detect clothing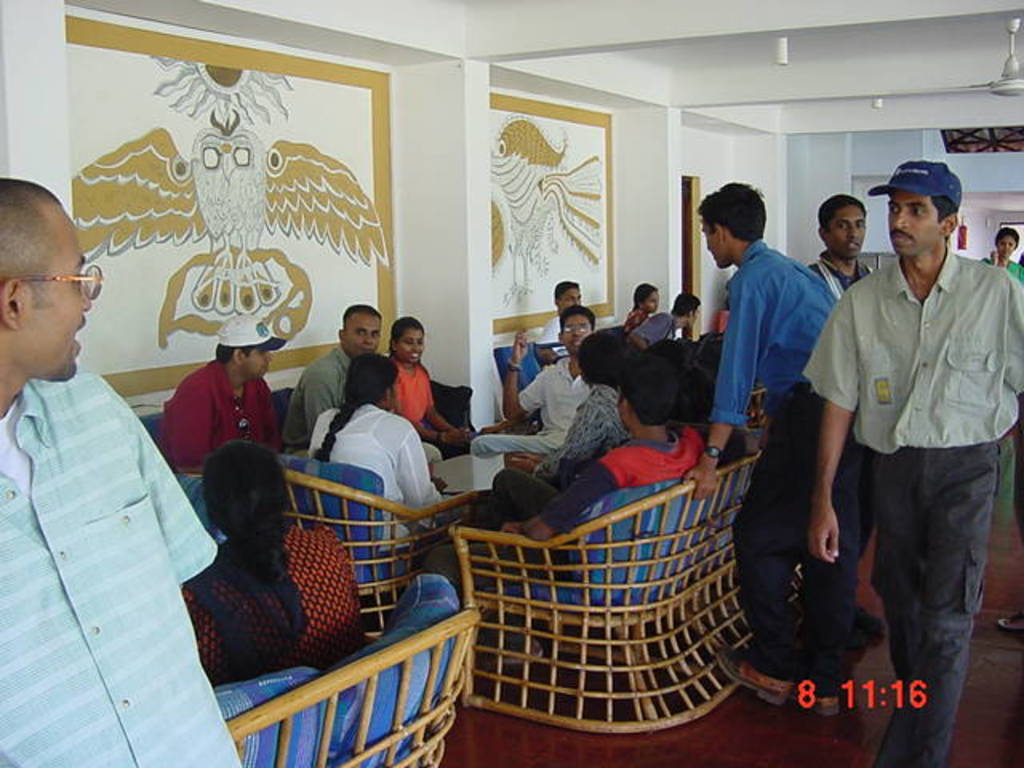
detection(400, 357, 446, 432)
